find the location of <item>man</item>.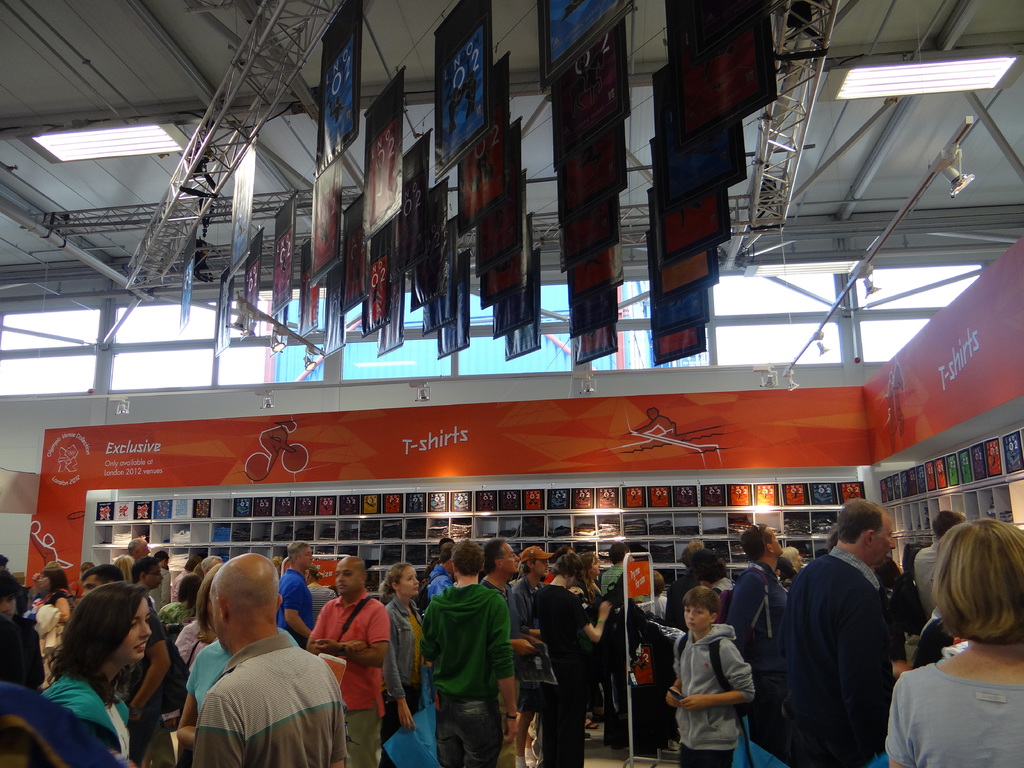
Location: region(131, 560, 170, 751).
